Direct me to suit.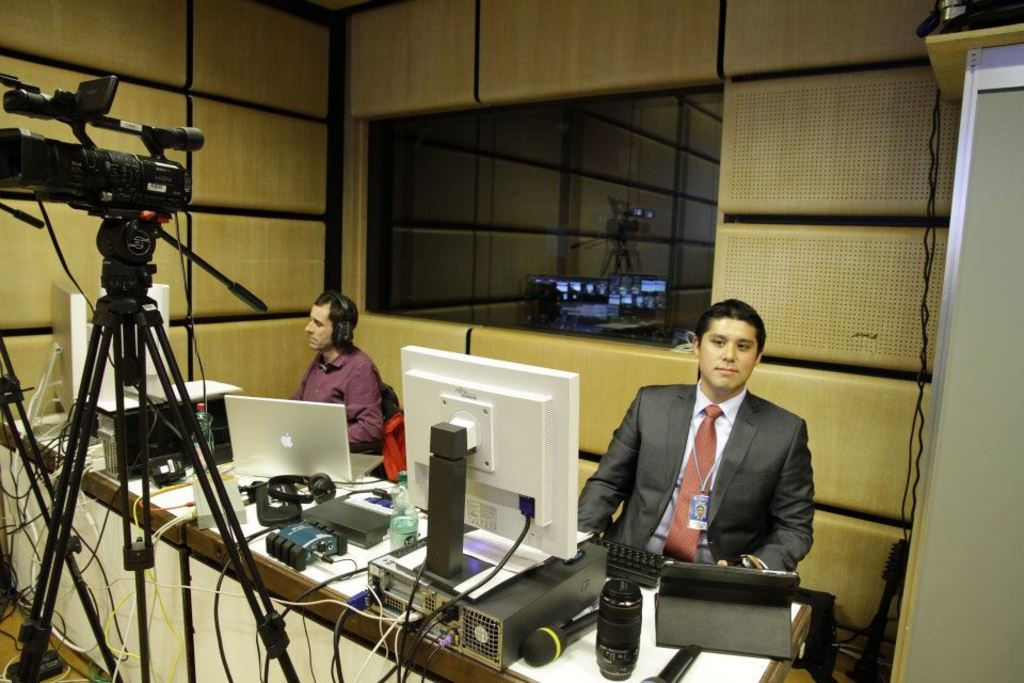
Direction: region(581, 382, 833, 593).
